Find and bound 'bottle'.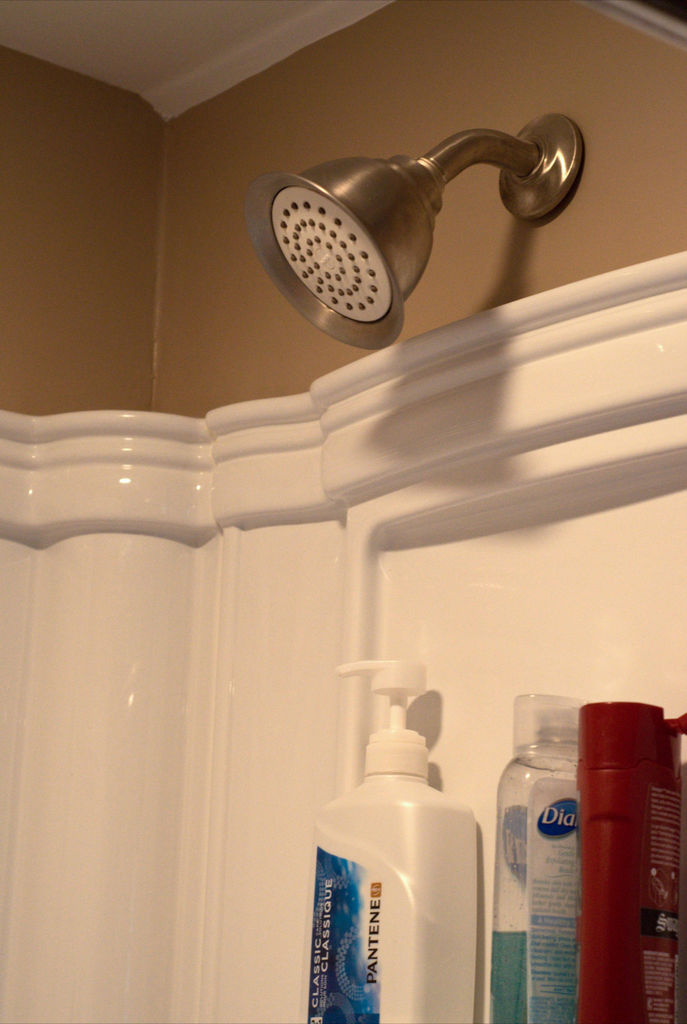
Bound: bbox(493, 689, 579, 1023).
